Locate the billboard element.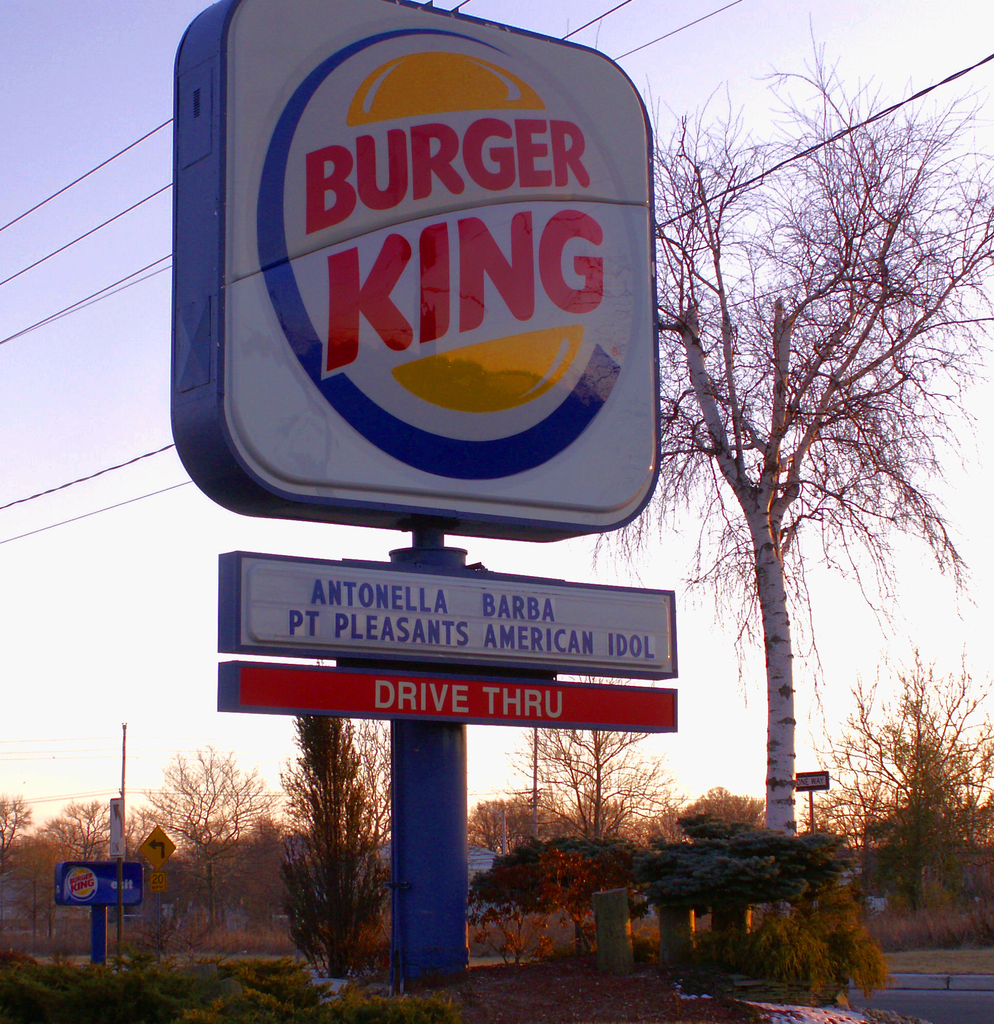
Element bbox: 797 769 830 797.
